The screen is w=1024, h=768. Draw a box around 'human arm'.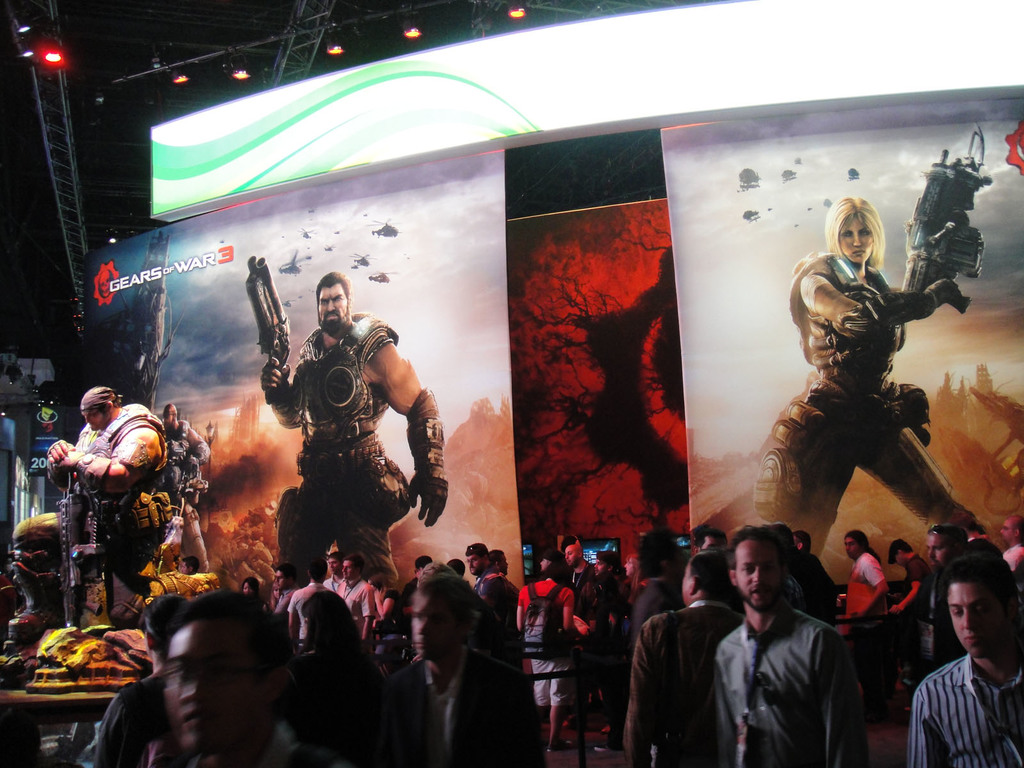
bbox=[360, 337, 425, 526].
